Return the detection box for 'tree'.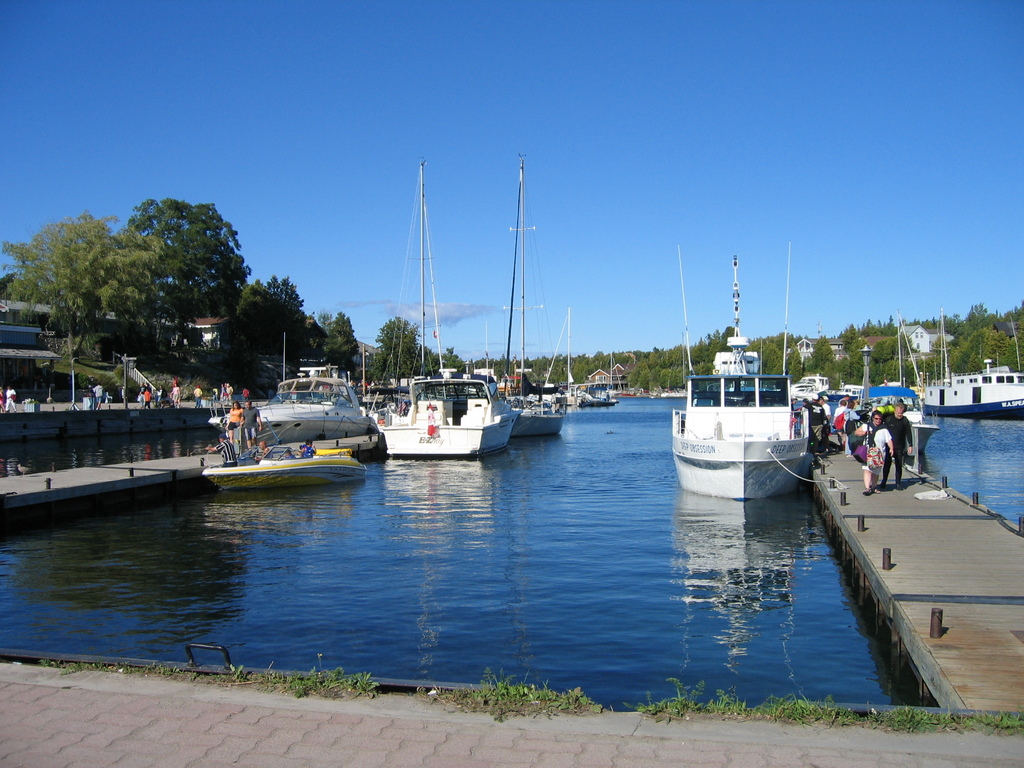
detection(951, 326, 1023, 372).
